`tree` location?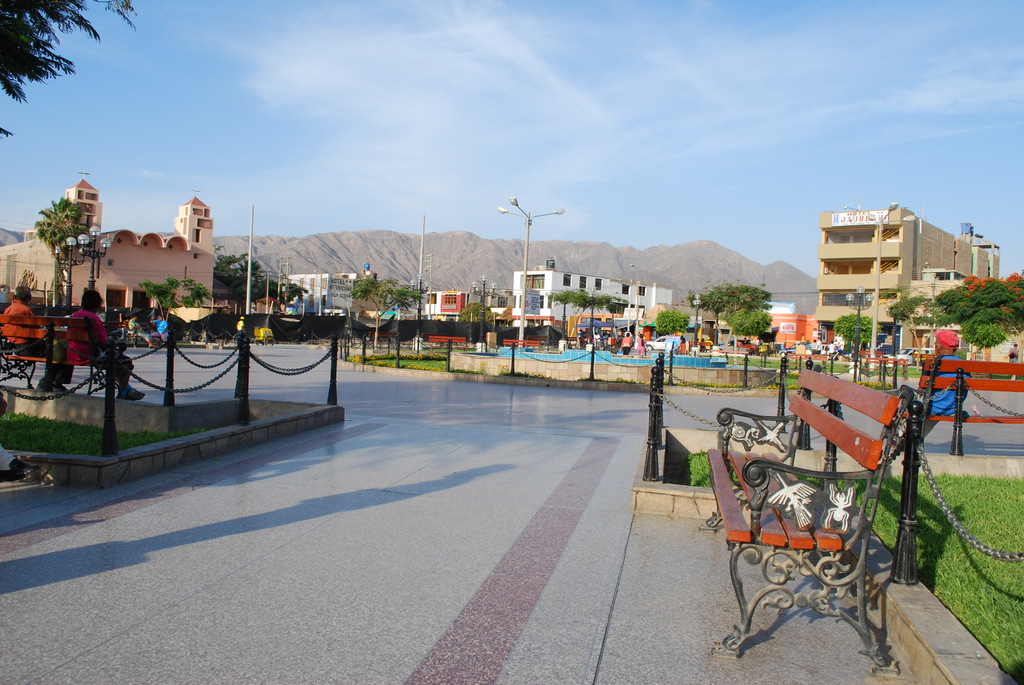
left=935, top=272, right=1023, bottom=352
